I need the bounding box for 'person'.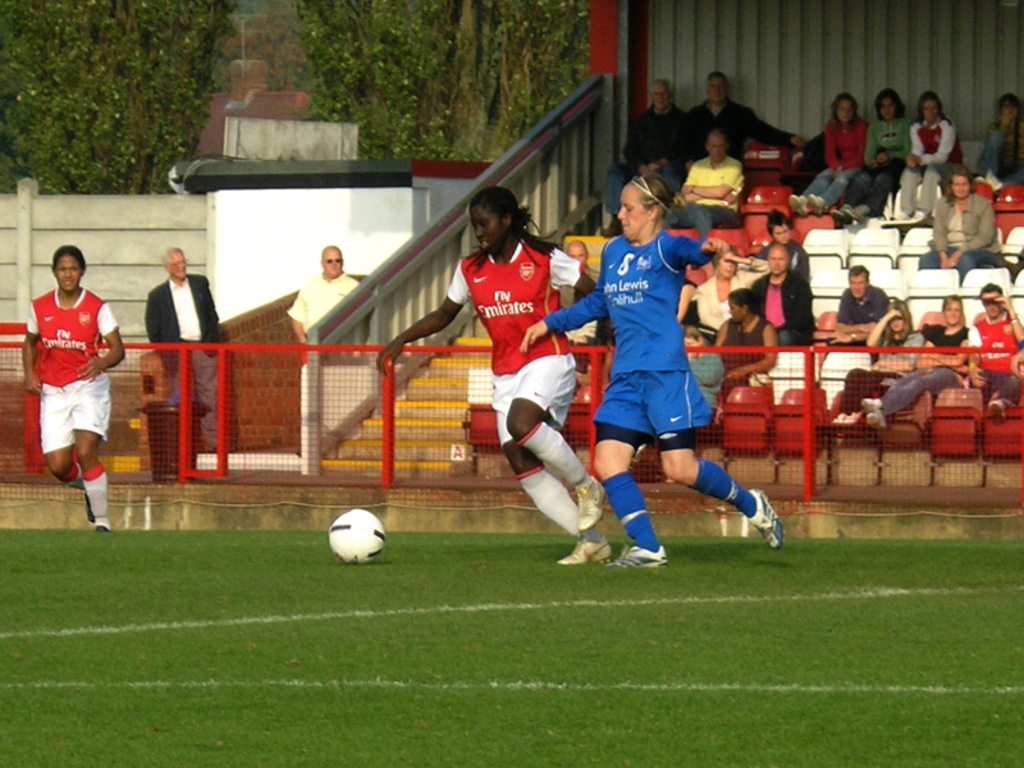
Here it is: <region>23, 247, 124, 532</region>.
